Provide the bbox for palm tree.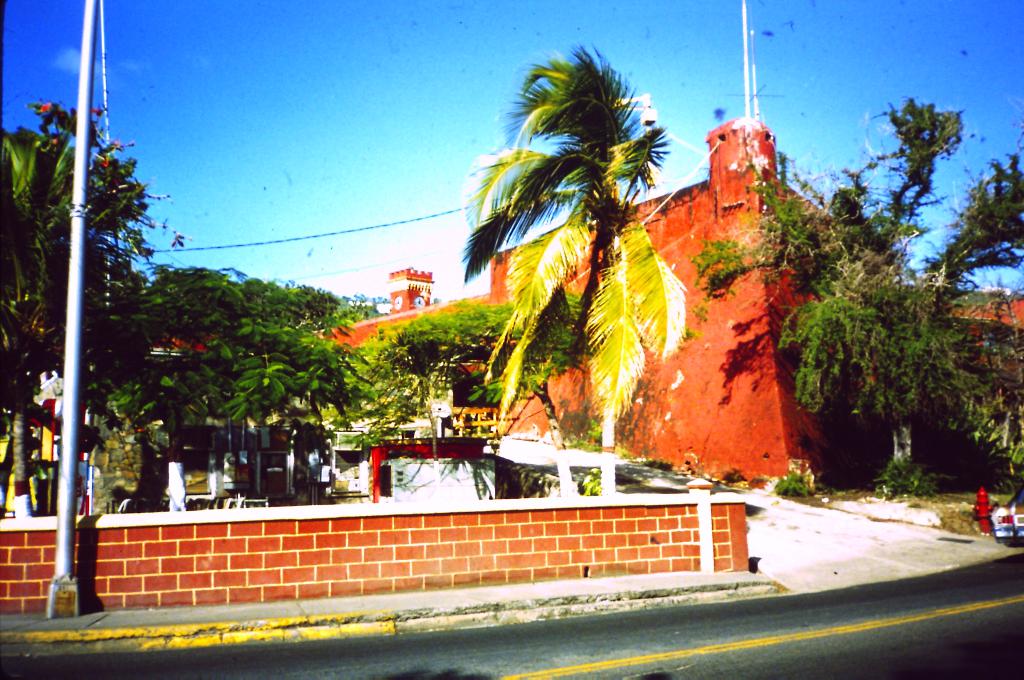
<box>960,156,1020,264</box>.
